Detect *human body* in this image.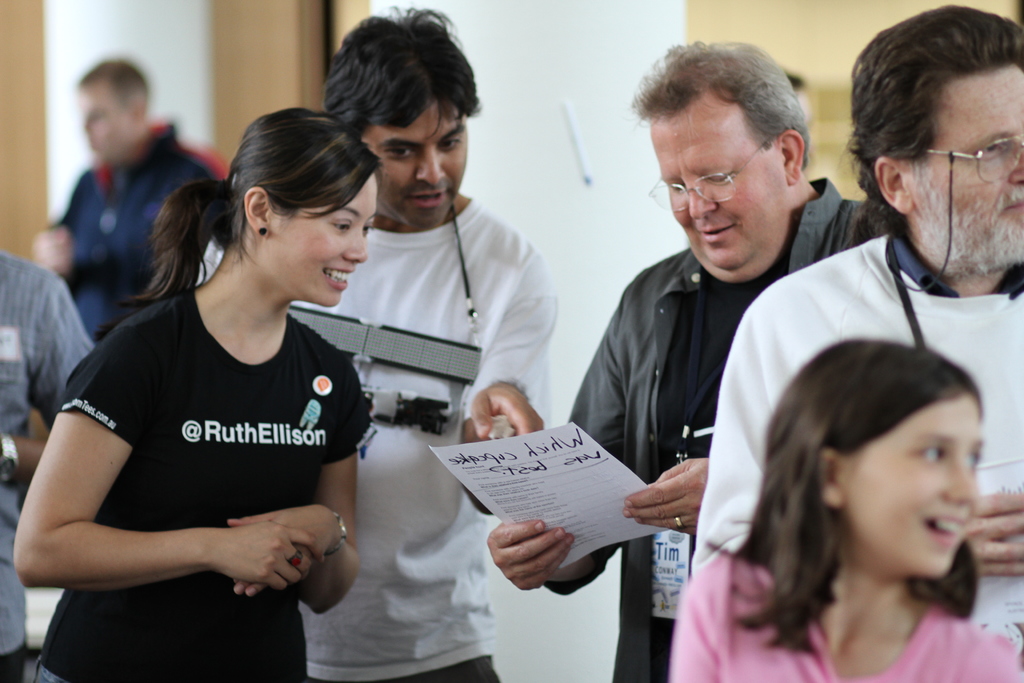
Detection: detection(190, 179, 547, 682).
